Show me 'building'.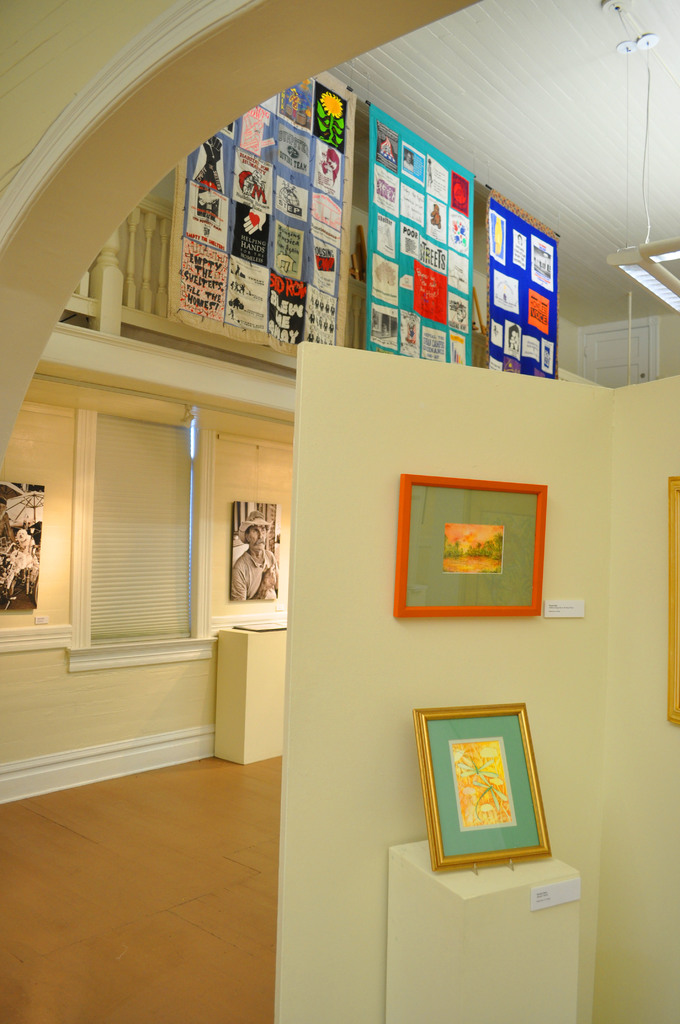
'building' is here: [0, 0, 679, 1023].
